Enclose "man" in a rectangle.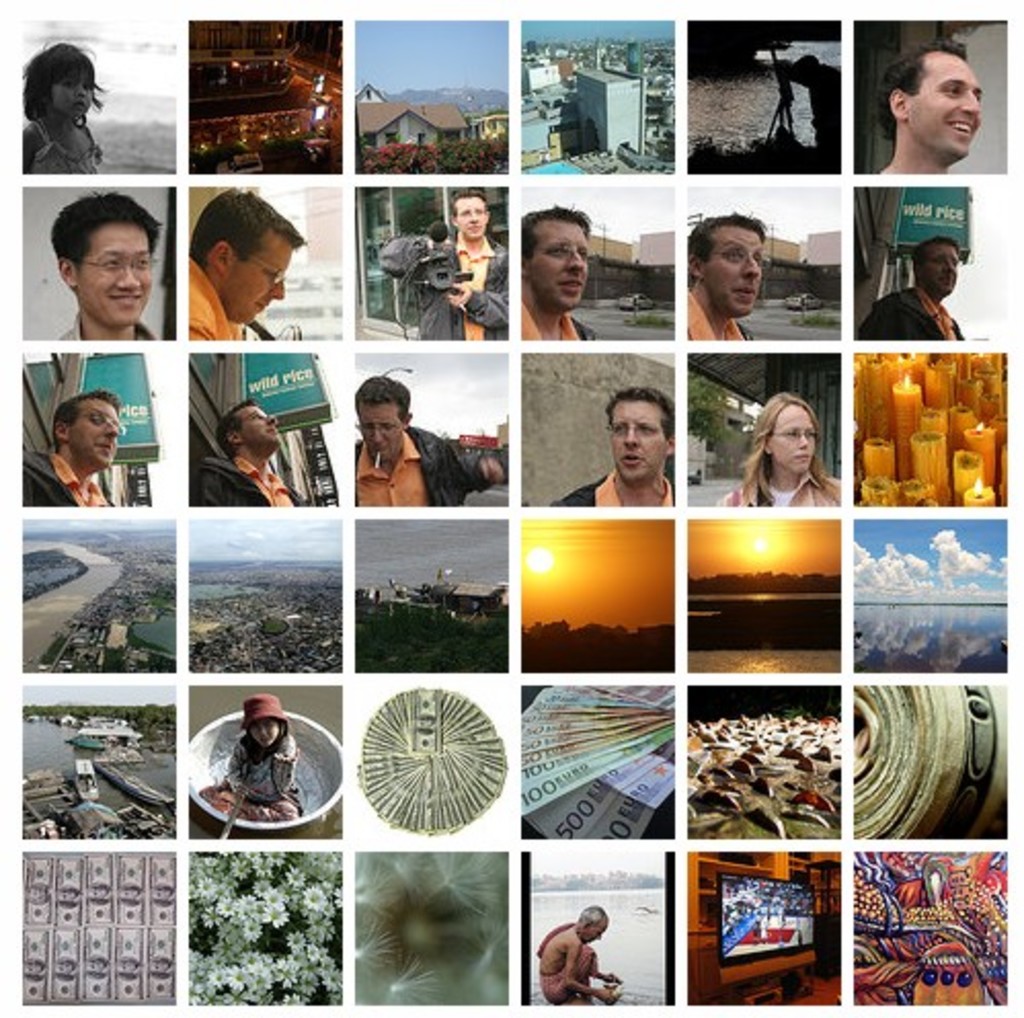
{"left": 870, "top": 39, "right": 983, "bottom": 174}.
